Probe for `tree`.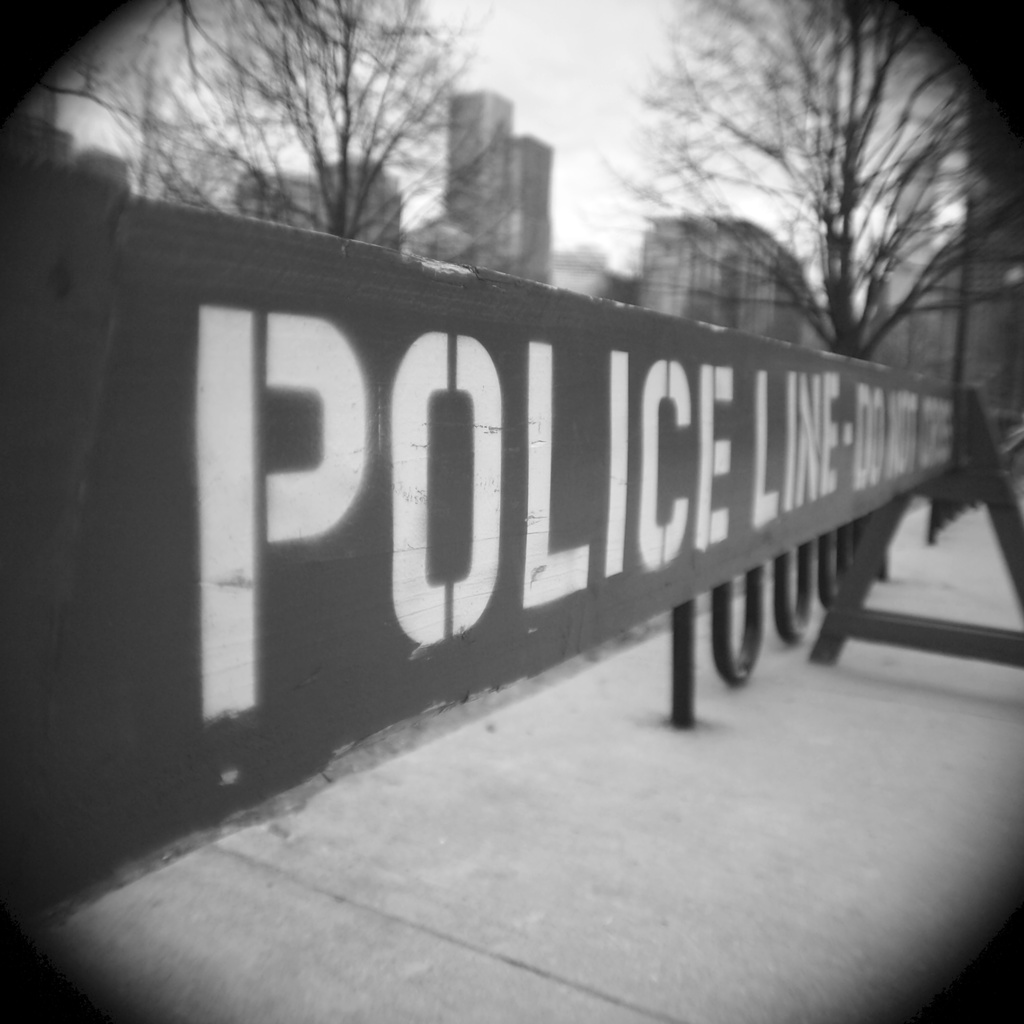
Probe result: detection(0, 0, 501, 284).
